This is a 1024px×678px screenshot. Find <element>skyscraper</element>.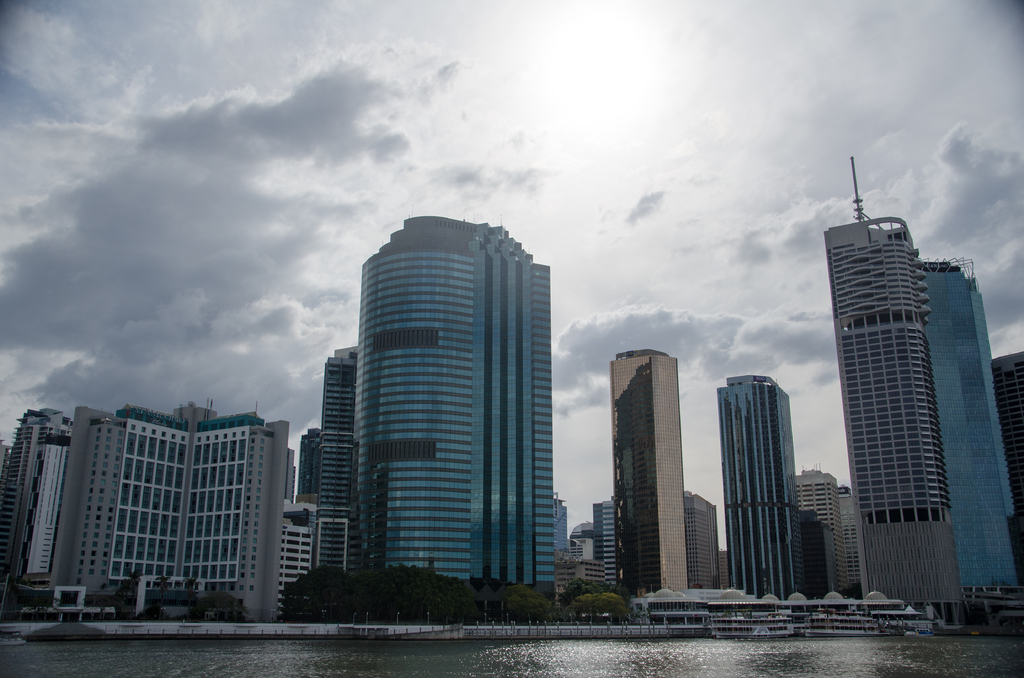
Bounding box: (left=616, top=343, right=687, bottom=601).
